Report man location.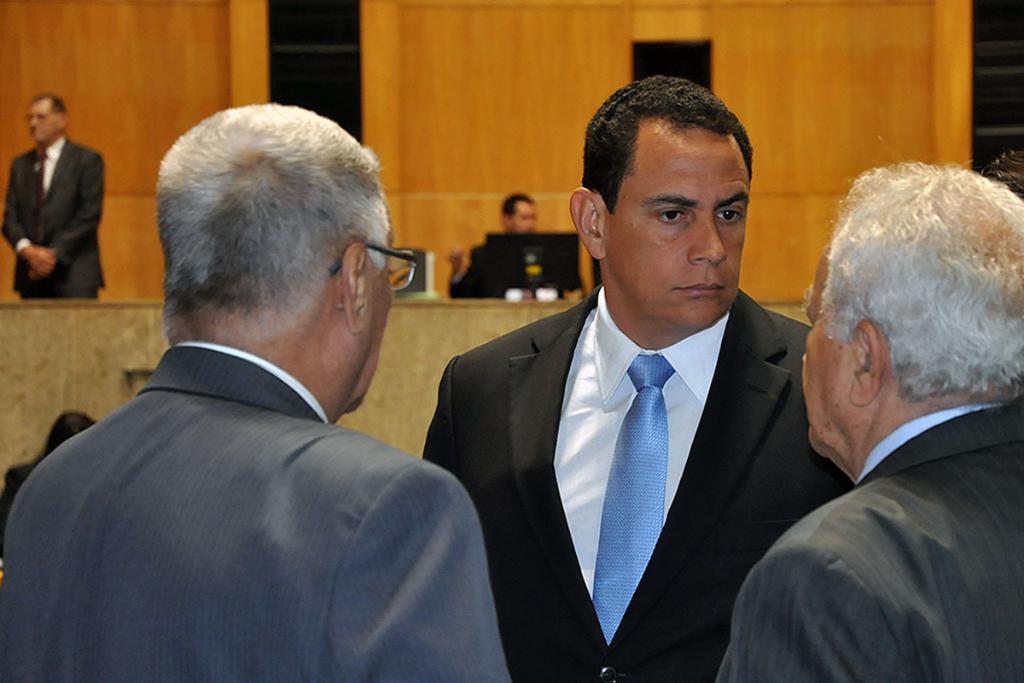
Report: <region>0, 88, 108, 299</region>.
